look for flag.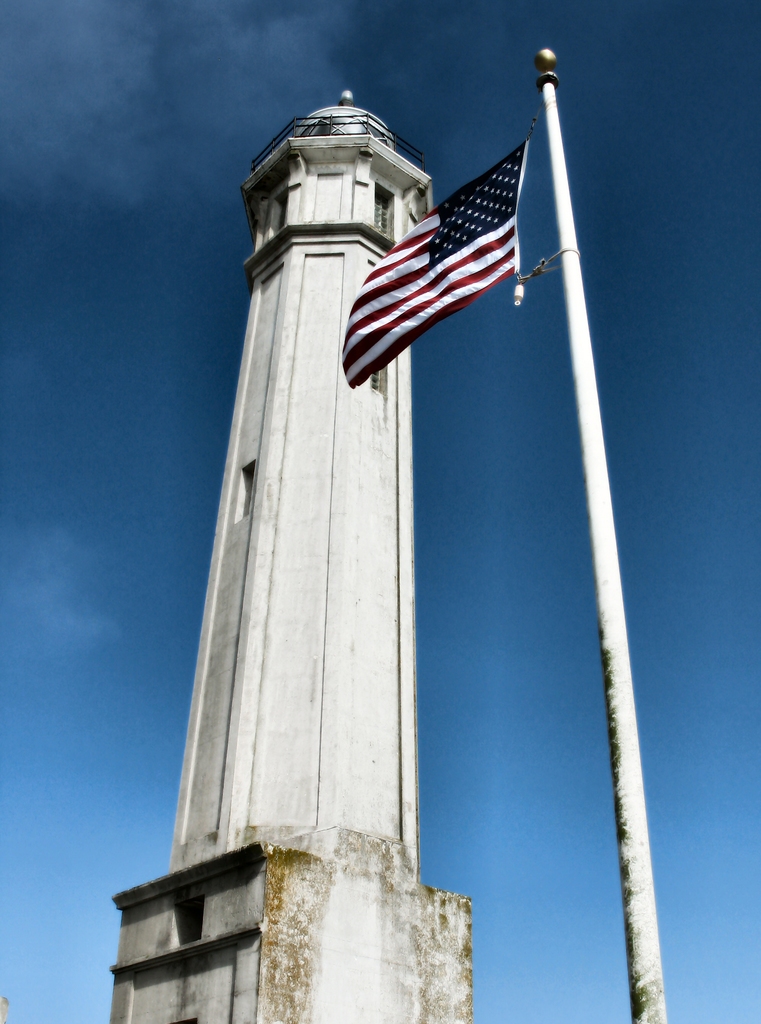
Found: box=[338, 138, 530, 391].
